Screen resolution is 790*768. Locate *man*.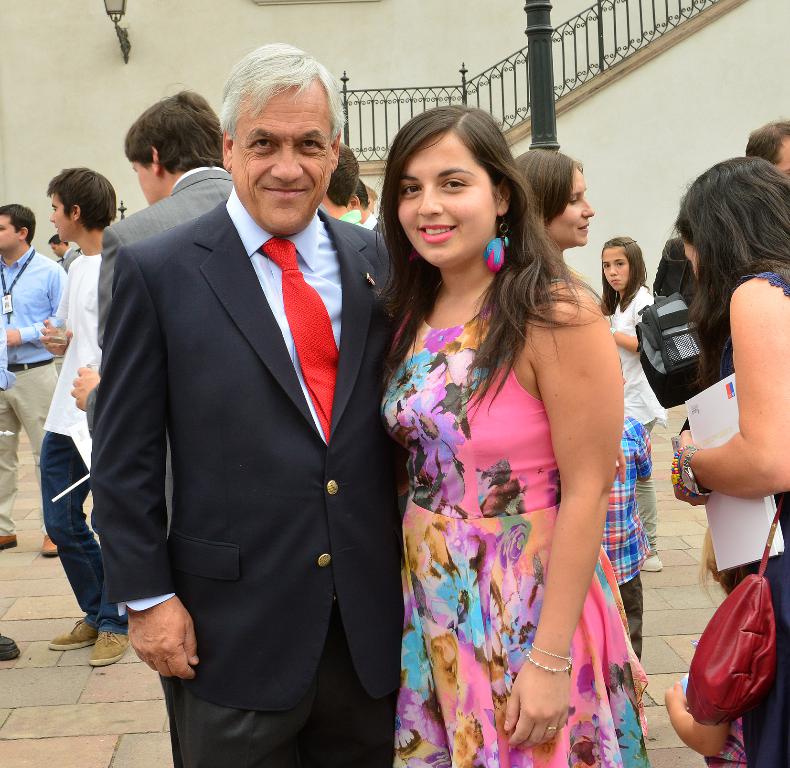
[347, 182, 384, 234].
